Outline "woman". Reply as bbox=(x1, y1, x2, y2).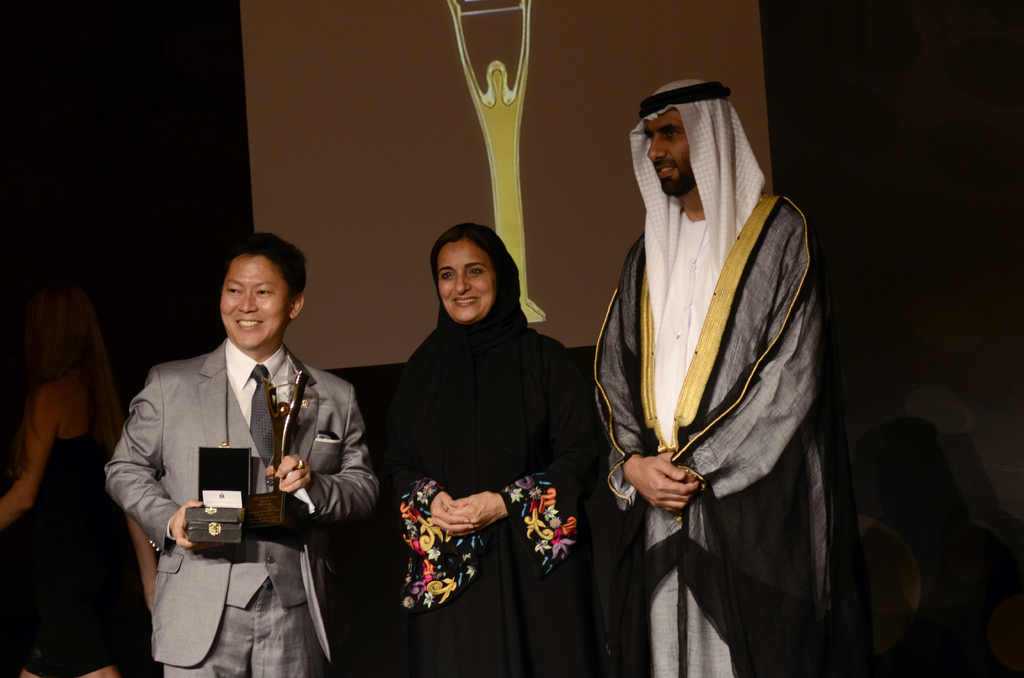
bbox=(385, 205, 579, 672).
